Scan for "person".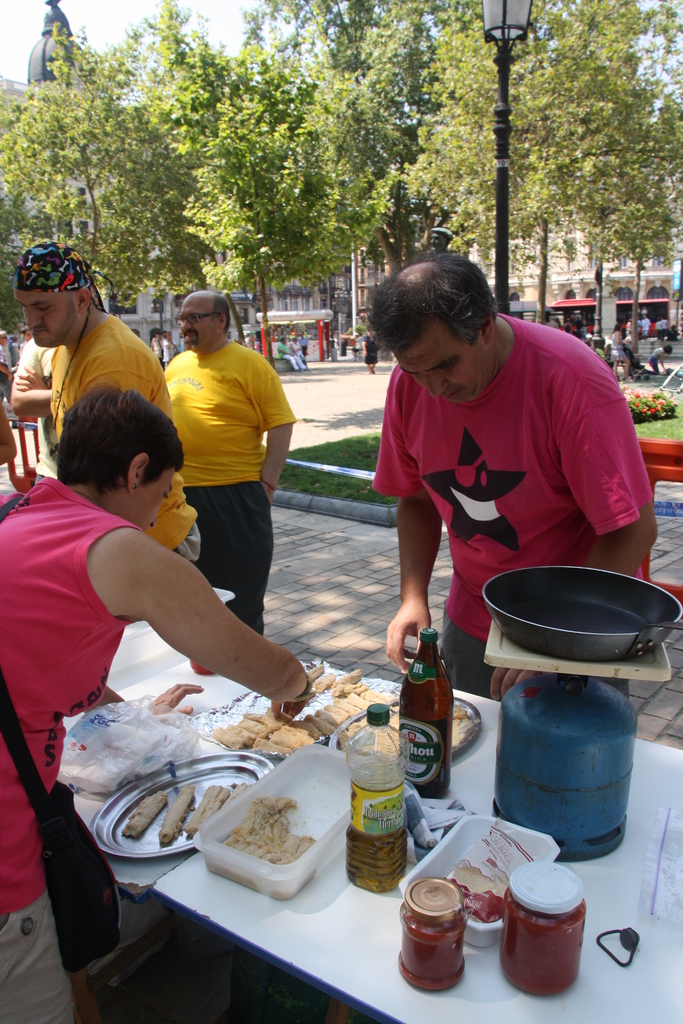
Scan result: (left=19, top=244, right=208, bottom=568).
